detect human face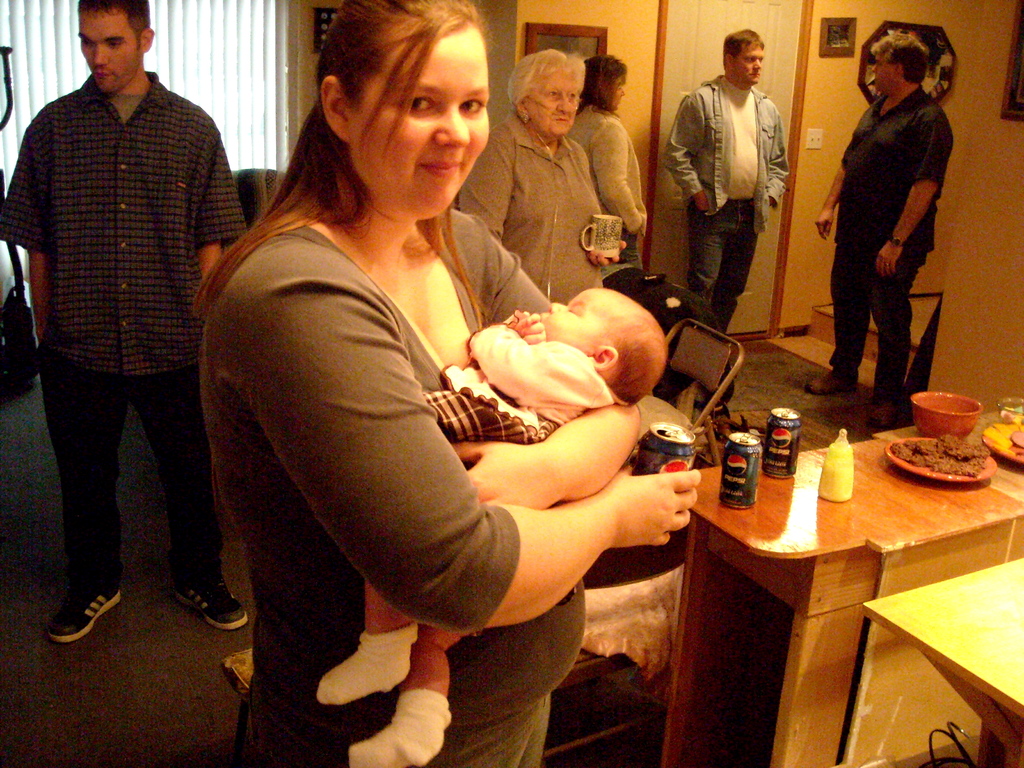
731:45:764:83
